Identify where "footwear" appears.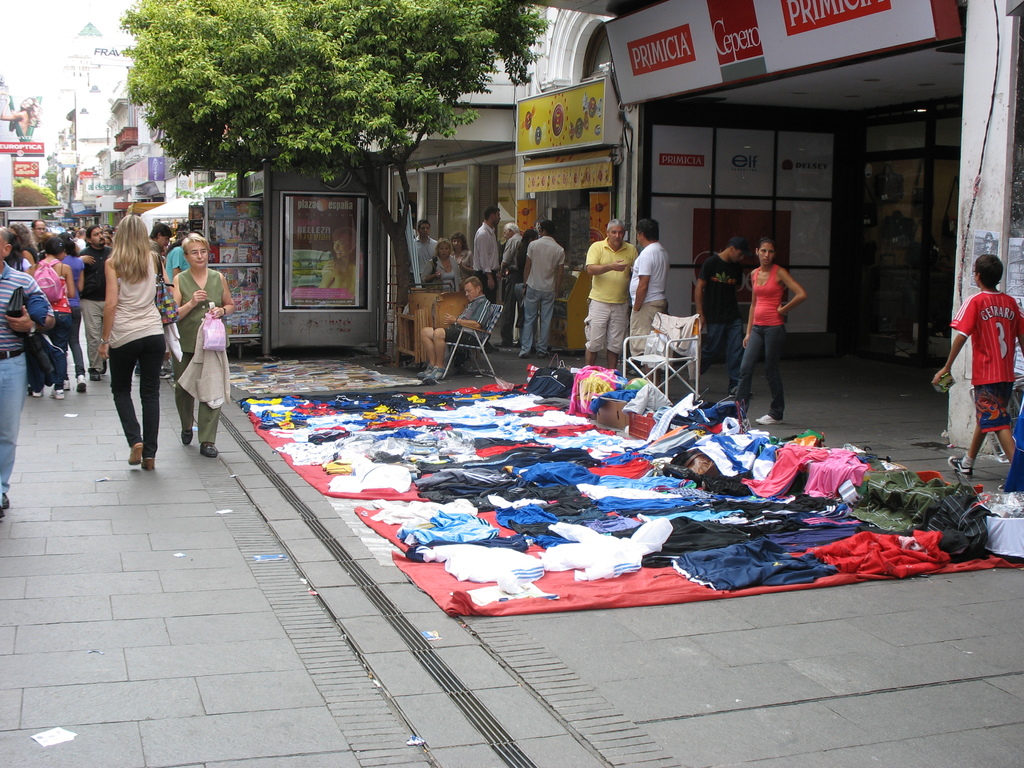
Appears at 144 456 159 472.
